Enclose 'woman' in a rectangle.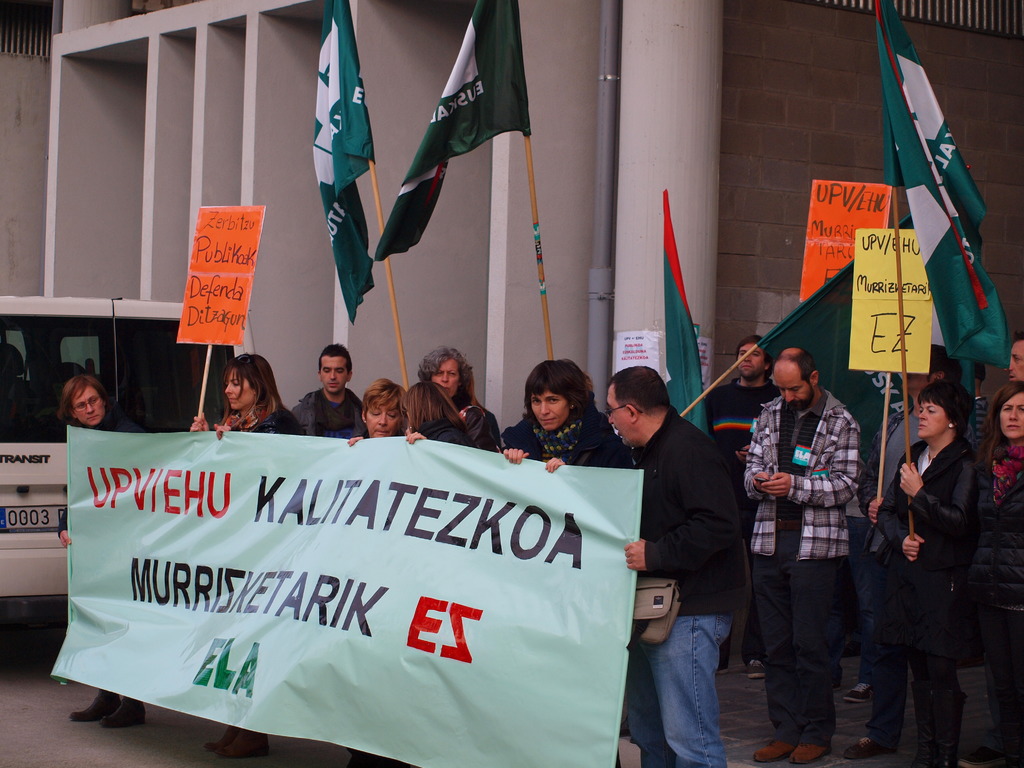
BBox(191, 353, 301, 760).
